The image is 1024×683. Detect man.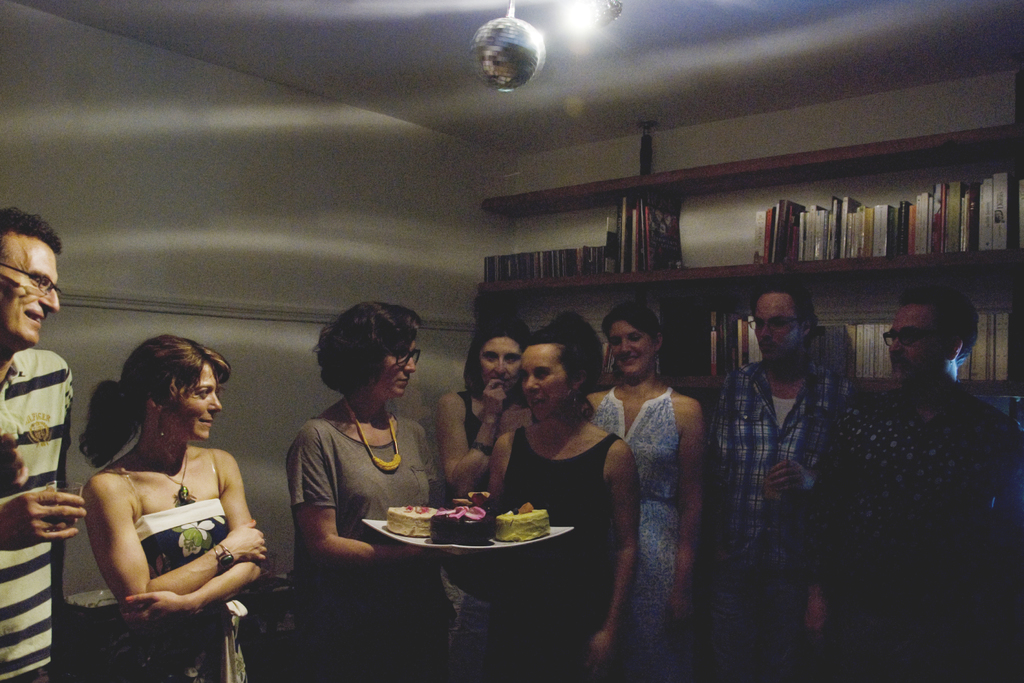
Detection: x1=0, y1=207, x2=85, y2=682.
